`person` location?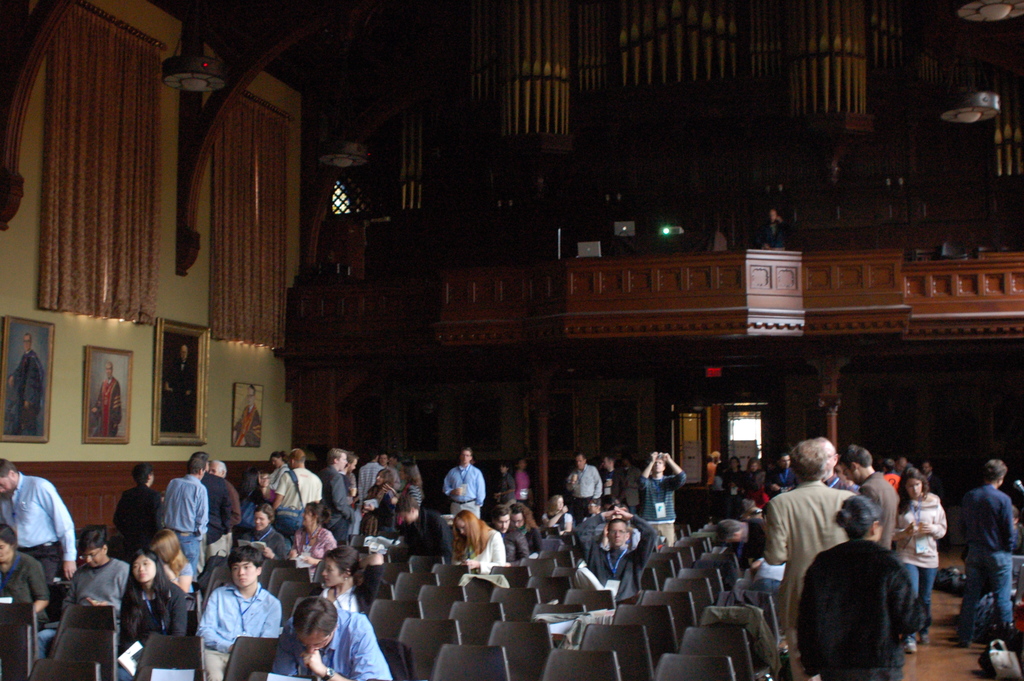
(x1=581, y1=496, x2=604, y2=520)
